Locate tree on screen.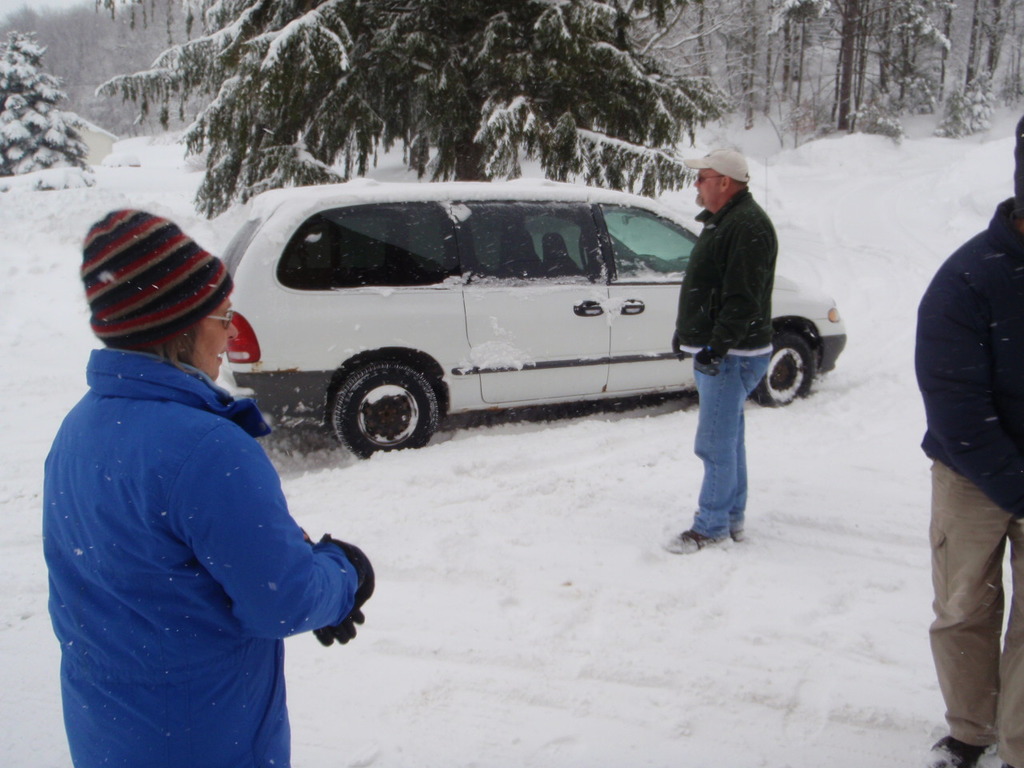
On screen at {"x1": 0, "y1": 28, "x2": 91, "y2": 184}.
